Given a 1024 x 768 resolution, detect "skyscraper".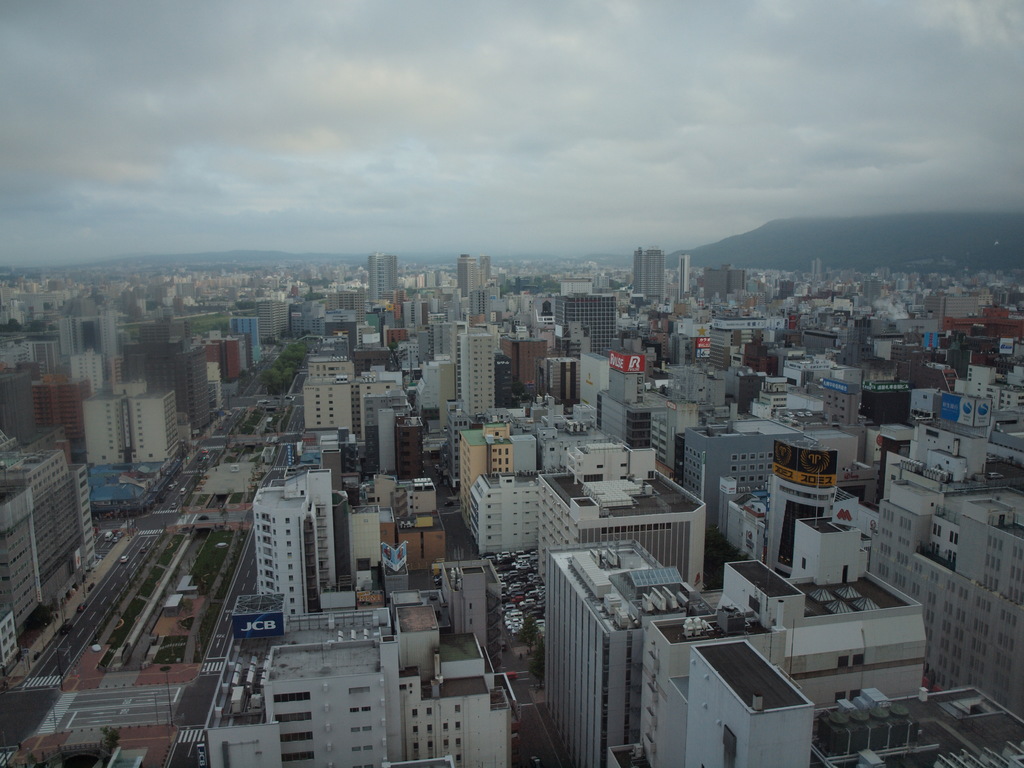
[left=643, top=561, right=936, bottom=767].
